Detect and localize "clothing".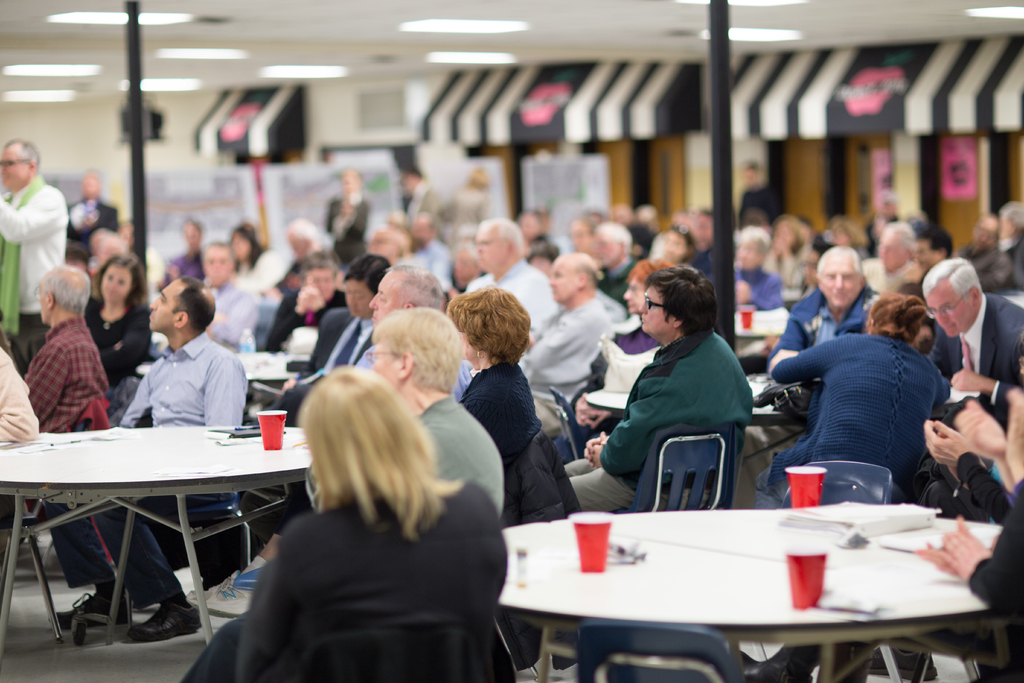
Localized at bbox(460, 356, 534, 460).
